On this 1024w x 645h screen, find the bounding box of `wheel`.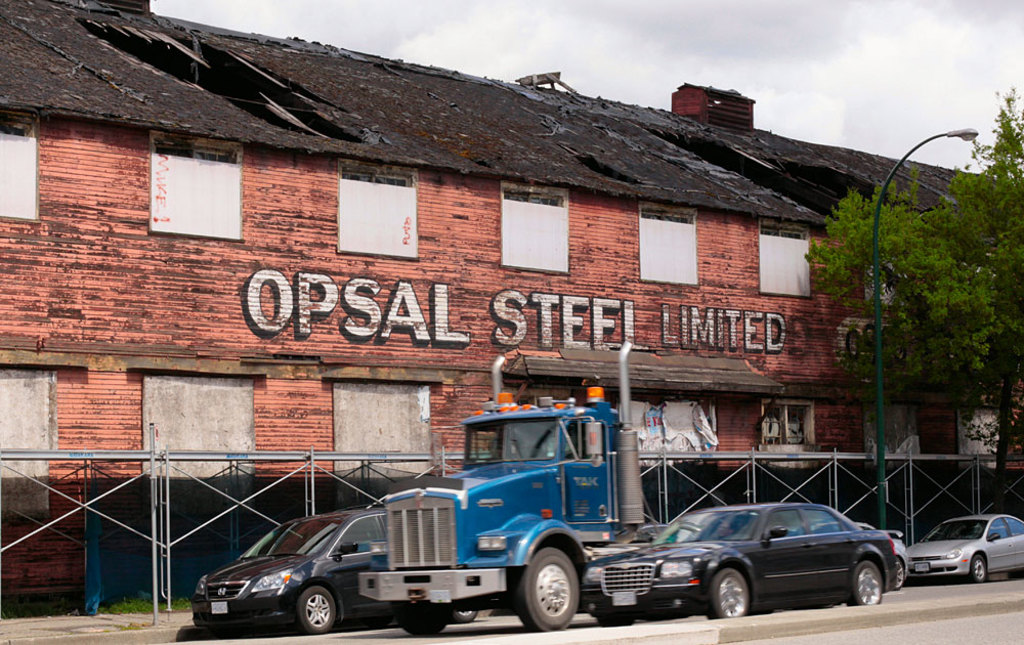
Bounding box: {"x1": 892, "y1": 561, "x2": 912, "y2": 590}.
